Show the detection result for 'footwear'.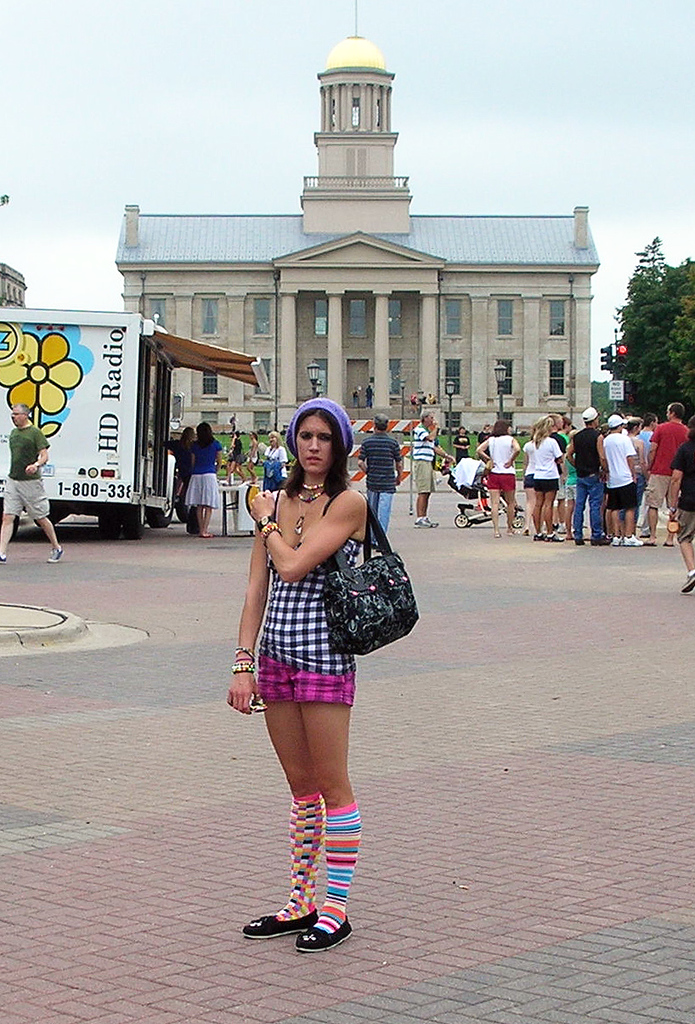
[left=290, top=918, right=353, bottom=953].
